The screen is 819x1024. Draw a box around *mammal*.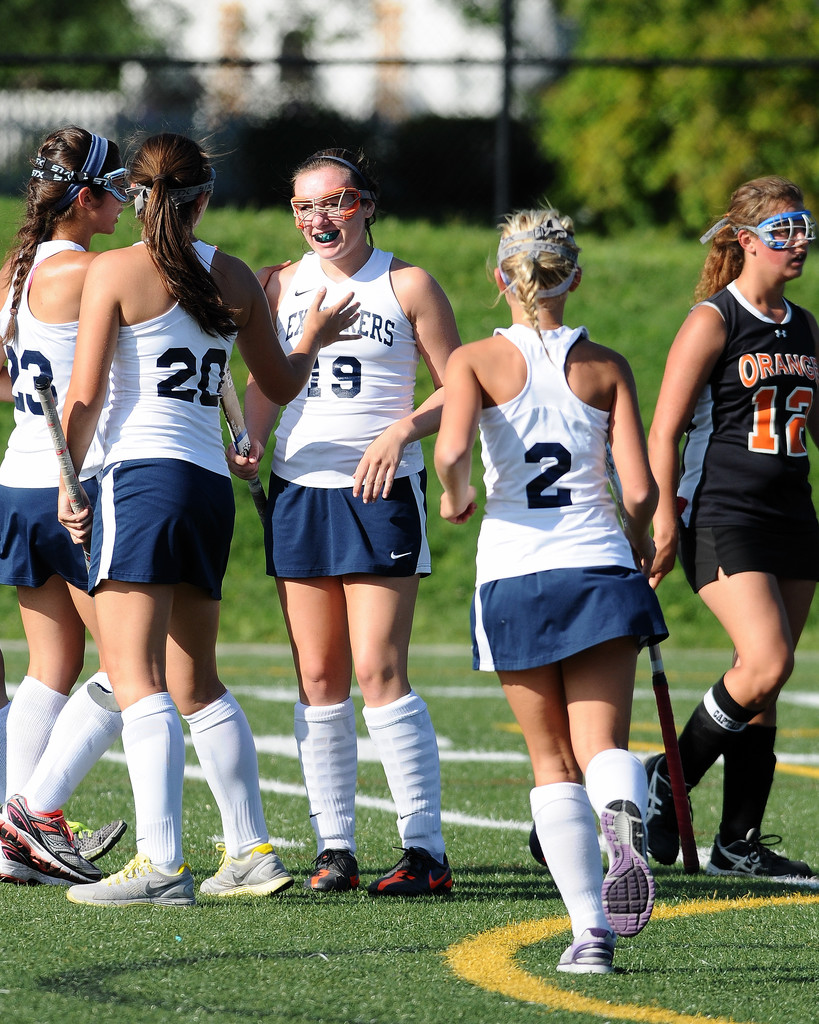
box=[440, 244, 686, 939].
